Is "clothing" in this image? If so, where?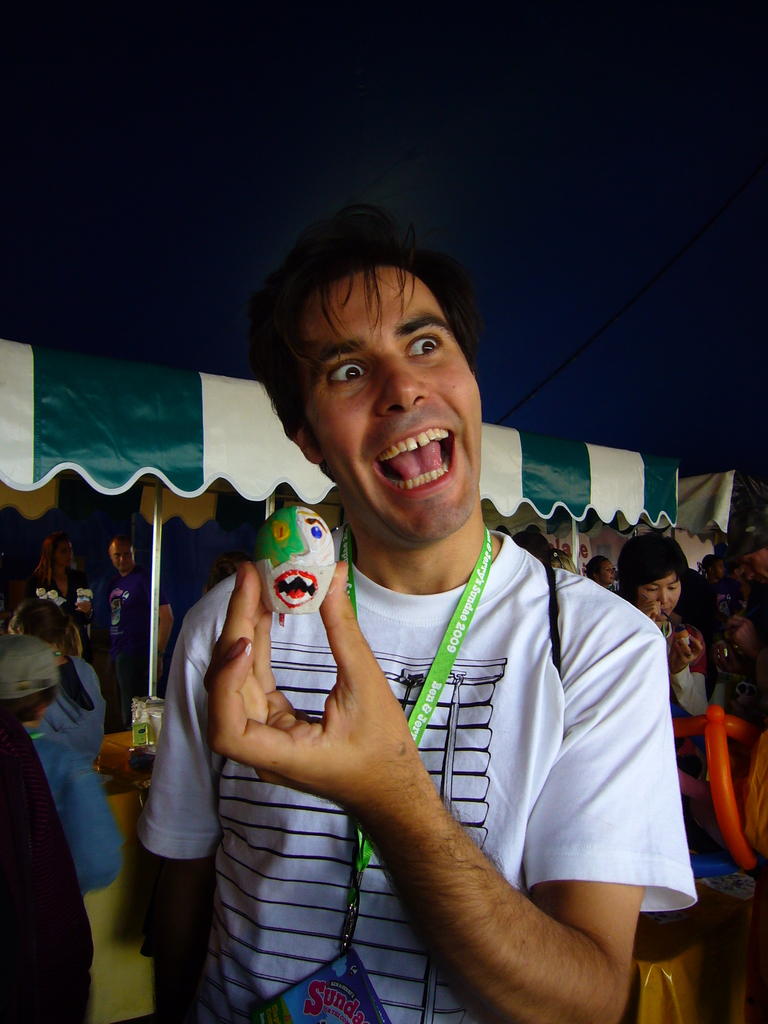
Yes, at (193,504,692,977).
